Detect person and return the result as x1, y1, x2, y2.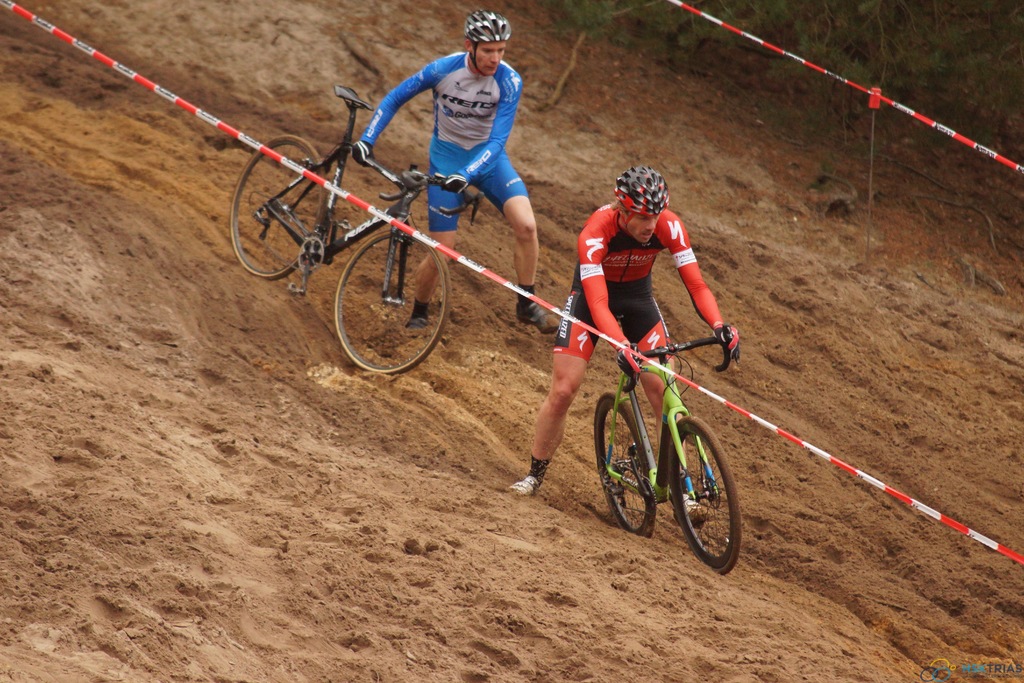
386, 3, 532, 263.
